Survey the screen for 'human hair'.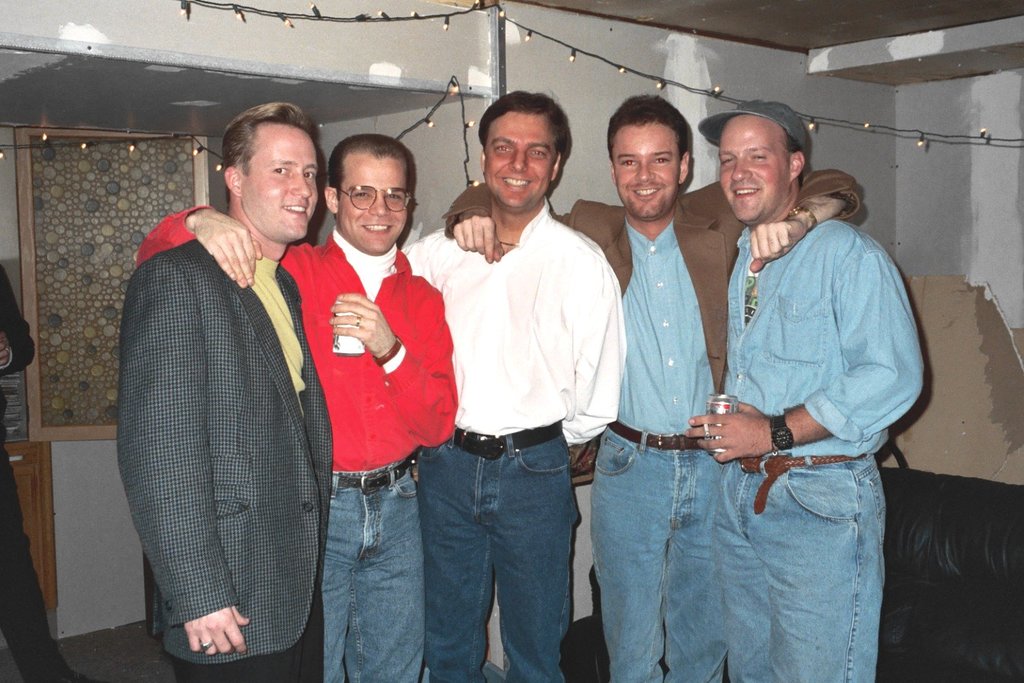
Survey found: bbox=(607, 92, 689, 167).
